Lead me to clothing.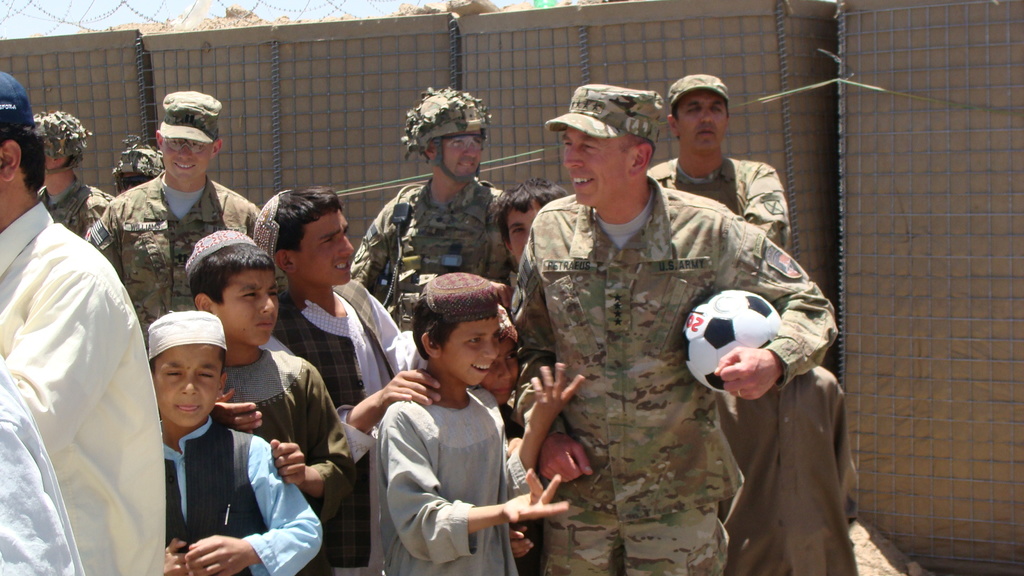
Lead to {"left": 20, "top": 111, "right": 91, "bottom": 168}.
